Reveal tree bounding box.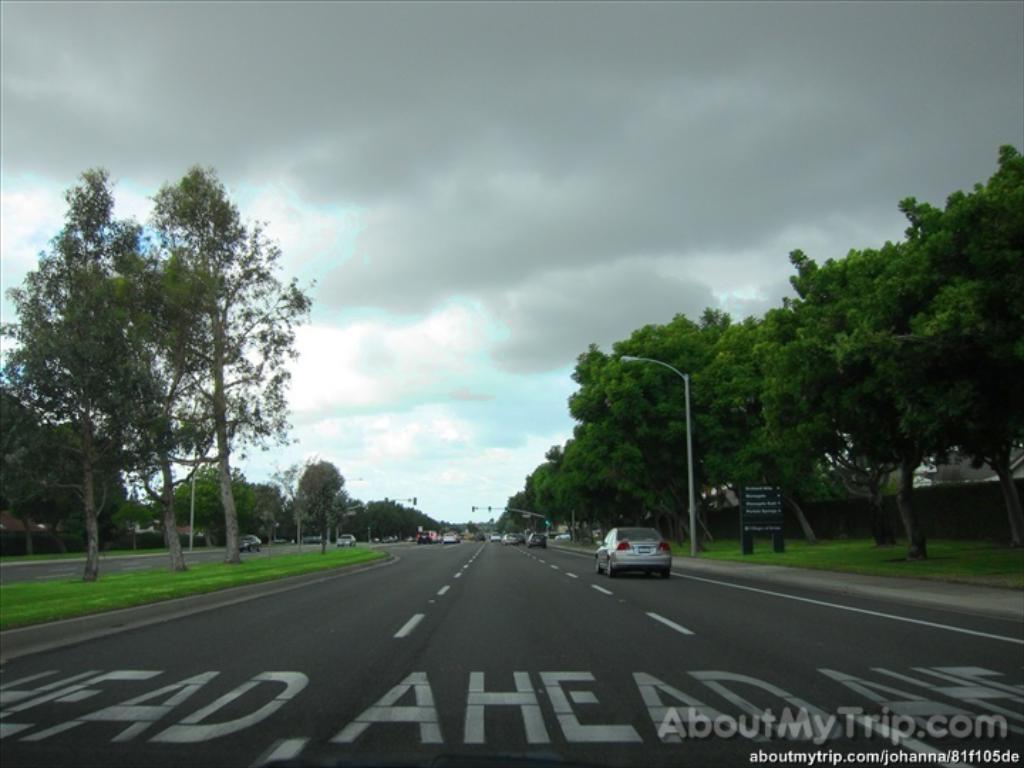
Revealed: (left=94, top=317, right=209, bottom=567).
